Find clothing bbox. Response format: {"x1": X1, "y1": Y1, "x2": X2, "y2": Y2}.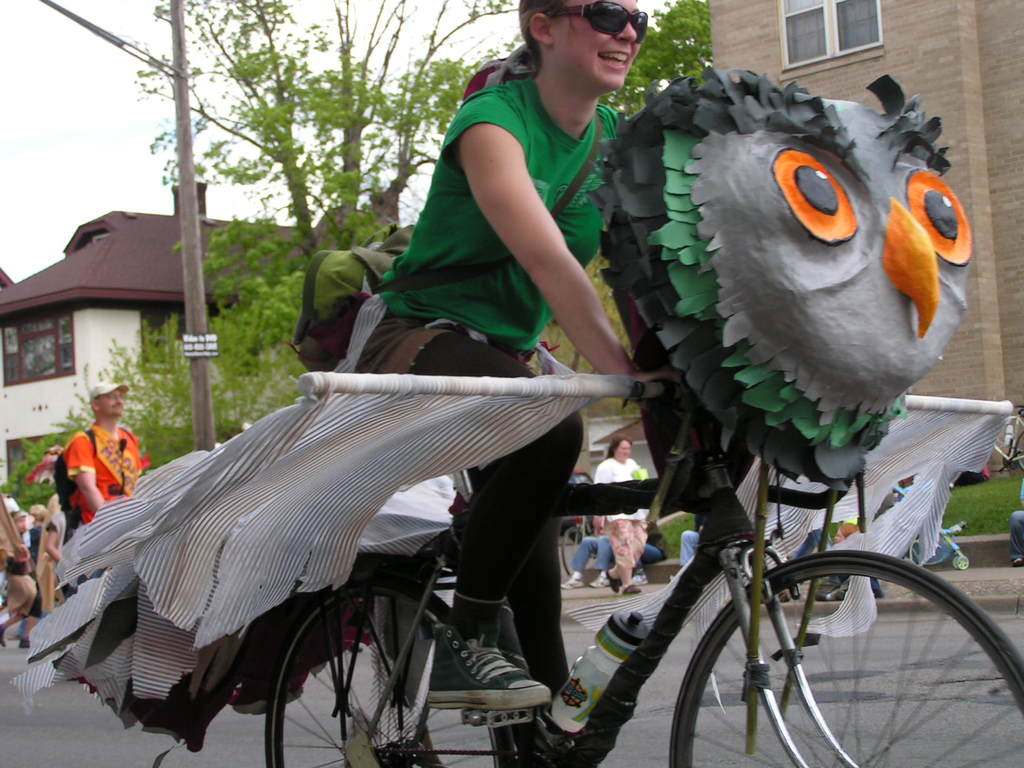
{"x1": 354, "y1": 74, "x2": 629, "y2": 720}.
